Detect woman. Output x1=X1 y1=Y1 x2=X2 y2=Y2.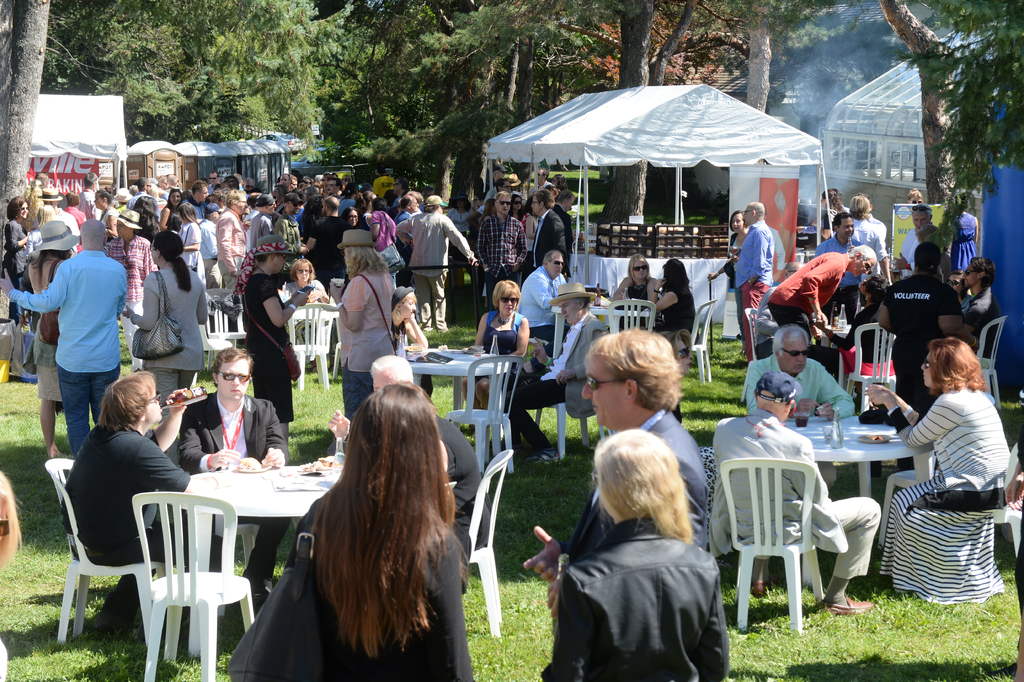
x1=458 y1=281 x2=529 y2=436.
